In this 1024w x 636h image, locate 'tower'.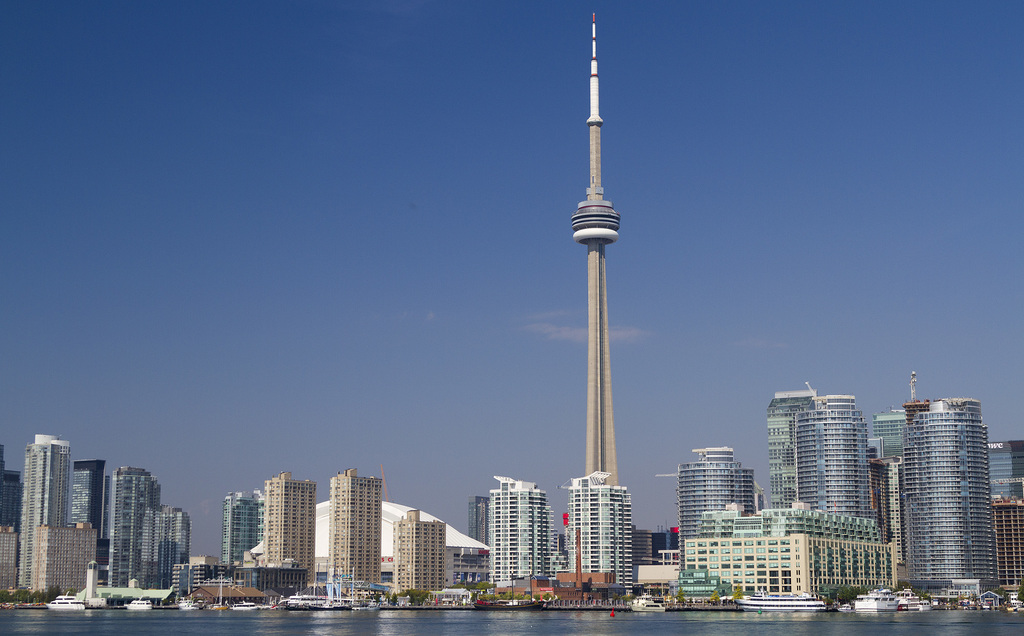
Bounding box: x1=758, y1=366, x2=876, y2=509.
